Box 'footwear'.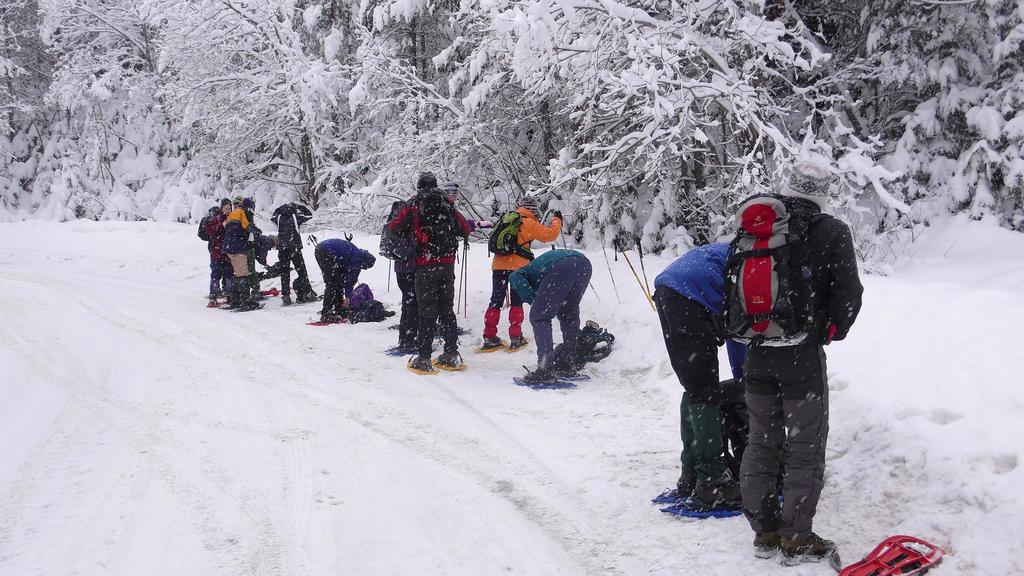
<bbox>653, 495, 744, 520</bbox>.
